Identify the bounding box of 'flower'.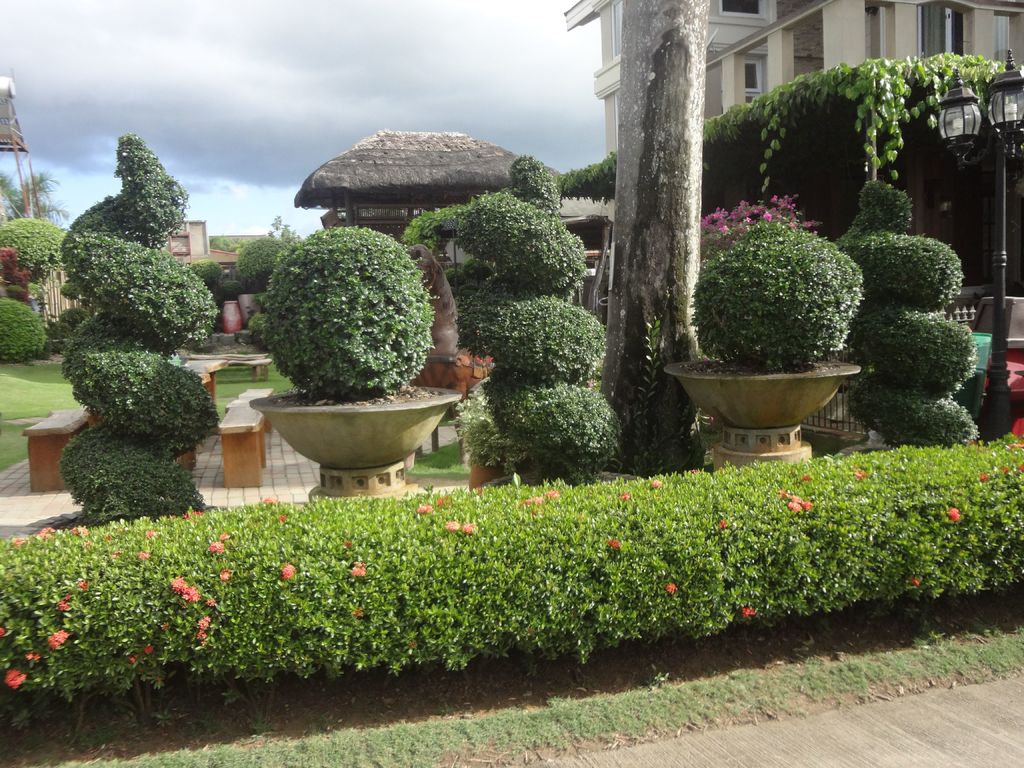
bbox(718, 516, 726, 531).
